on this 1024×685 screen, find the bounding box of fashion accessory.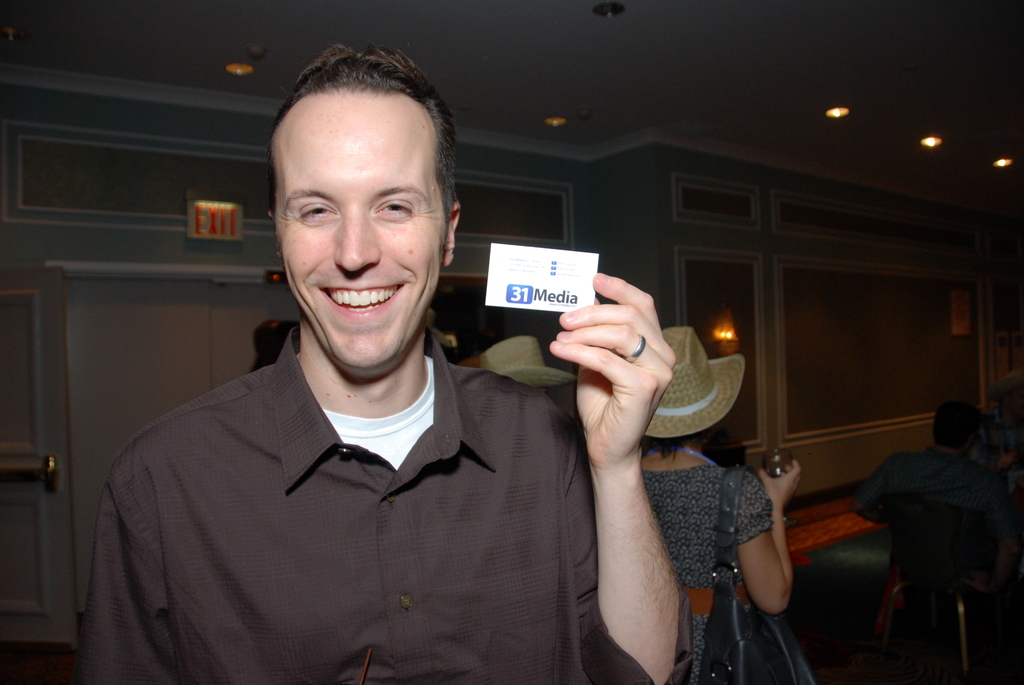
Bounding box: locate(469, 333, 576, 388).
